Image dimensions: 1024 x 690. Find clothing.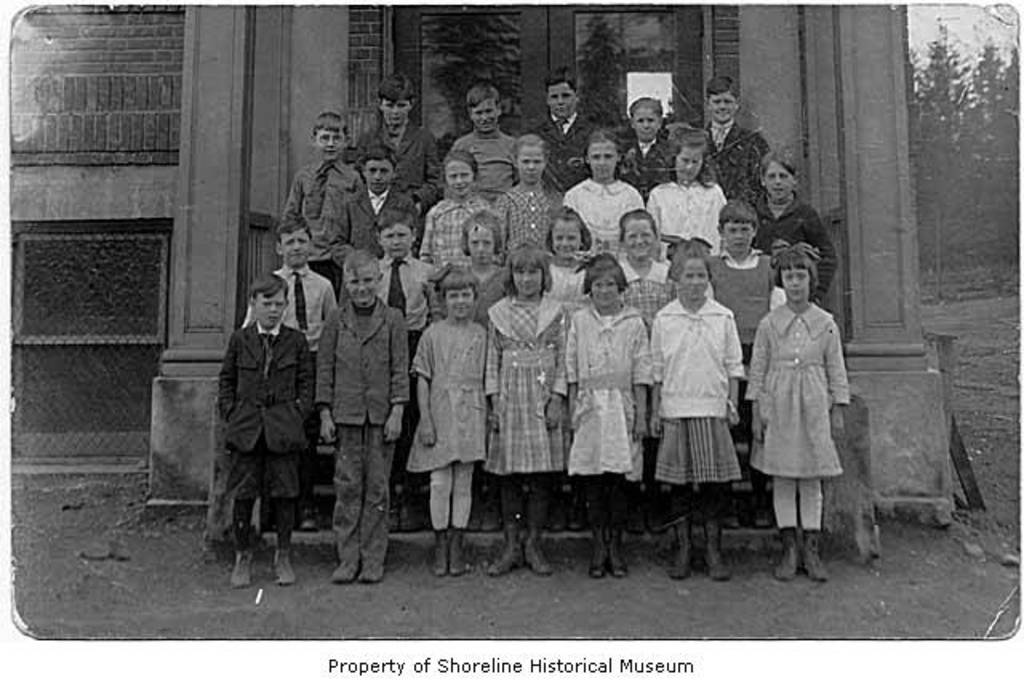
box=[408, 311, 499, 475].
